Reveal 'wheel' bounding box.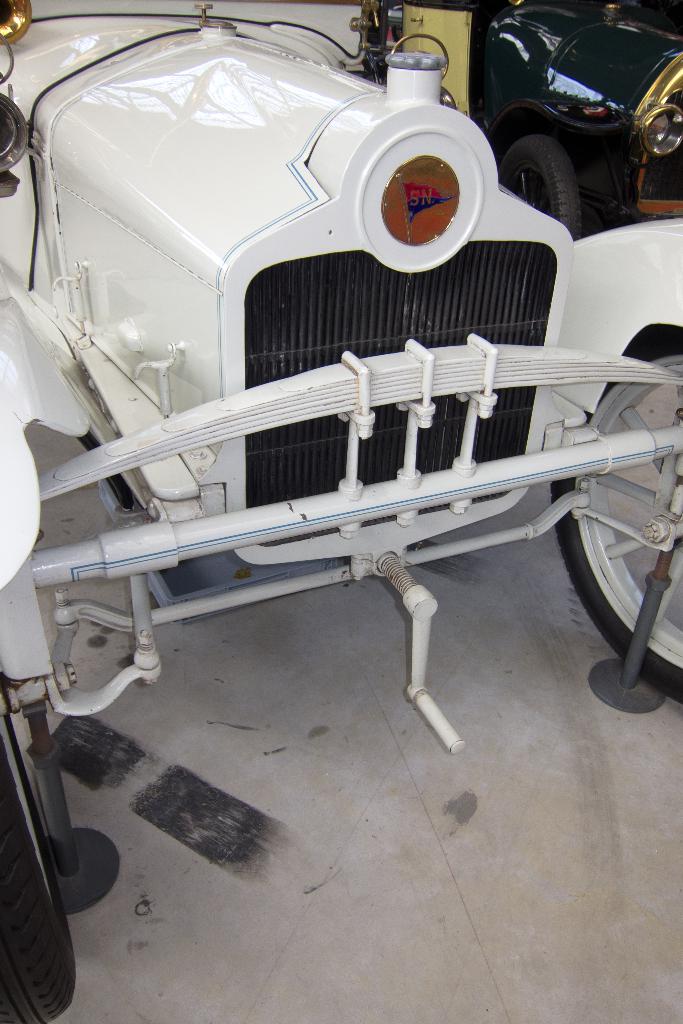
Revealed: Rect(0, 671, 73, 1022).
